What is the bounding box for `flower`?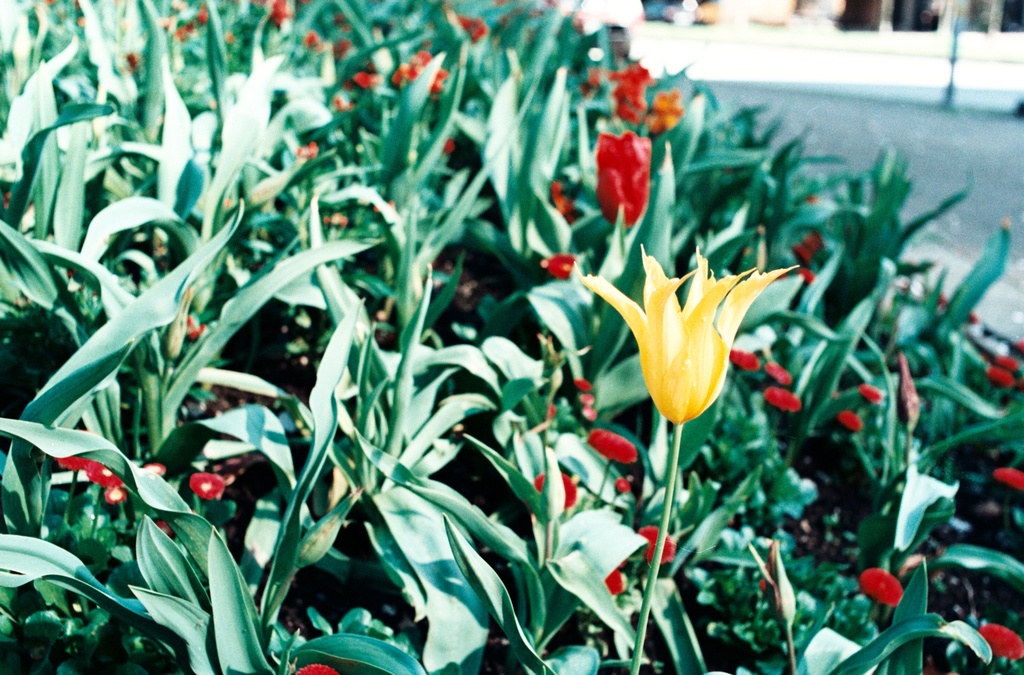
BBox(351, 74, 375, 84).
